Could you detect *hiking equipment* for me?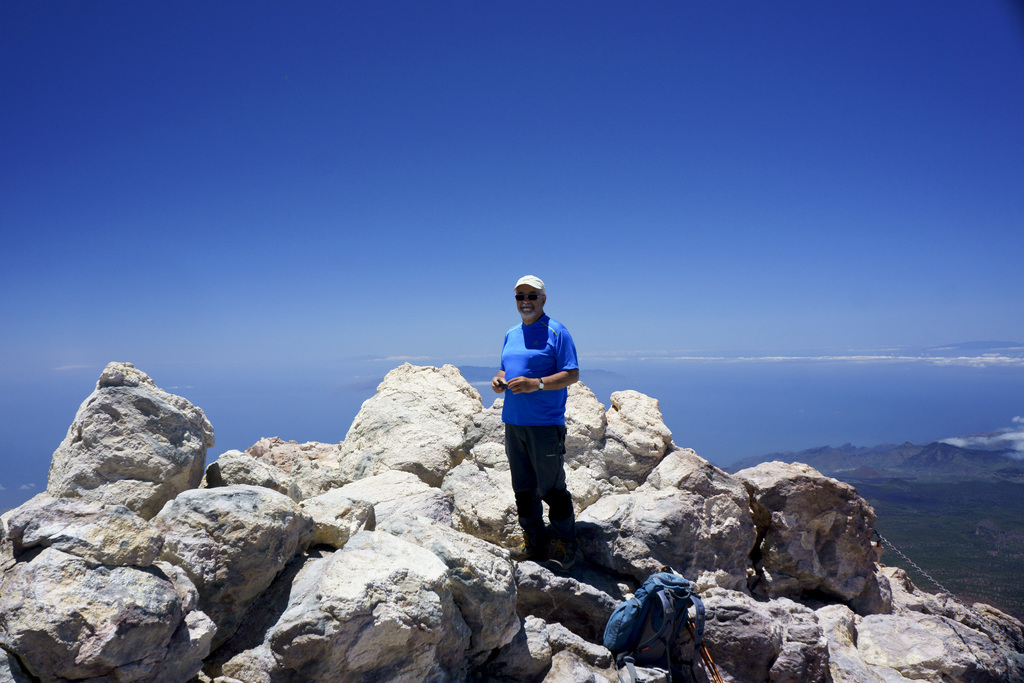
Detection result: region(604, 570, 706, 678).
